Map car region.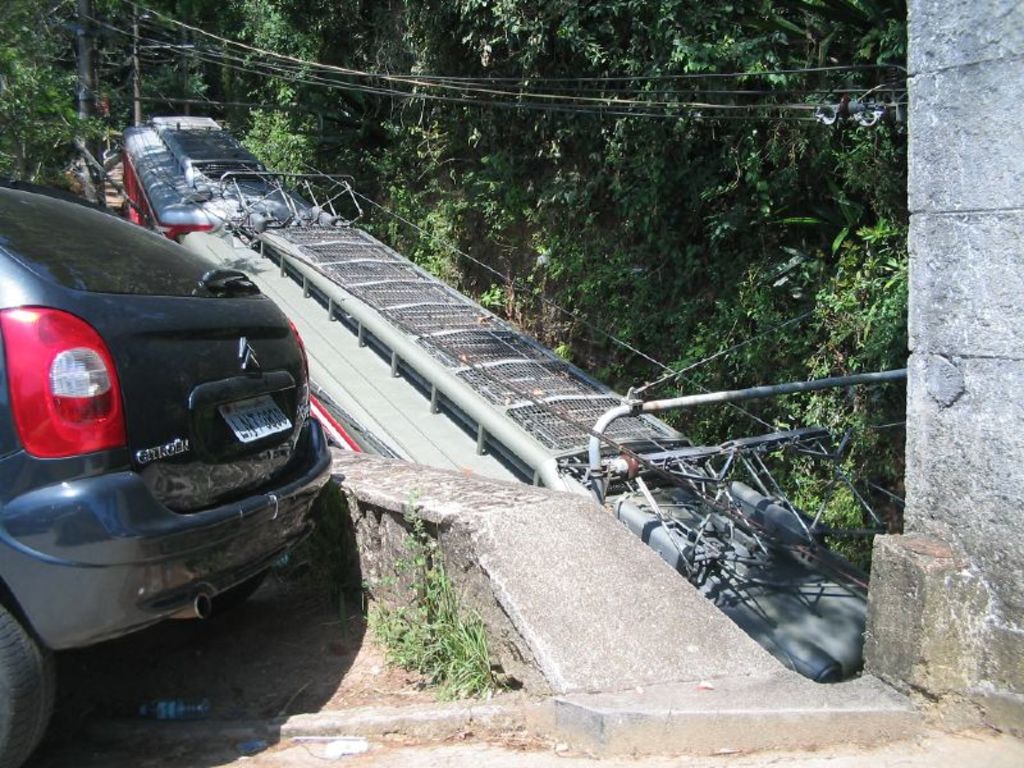
Mapped to bbox(0, 180, 332, 767).
